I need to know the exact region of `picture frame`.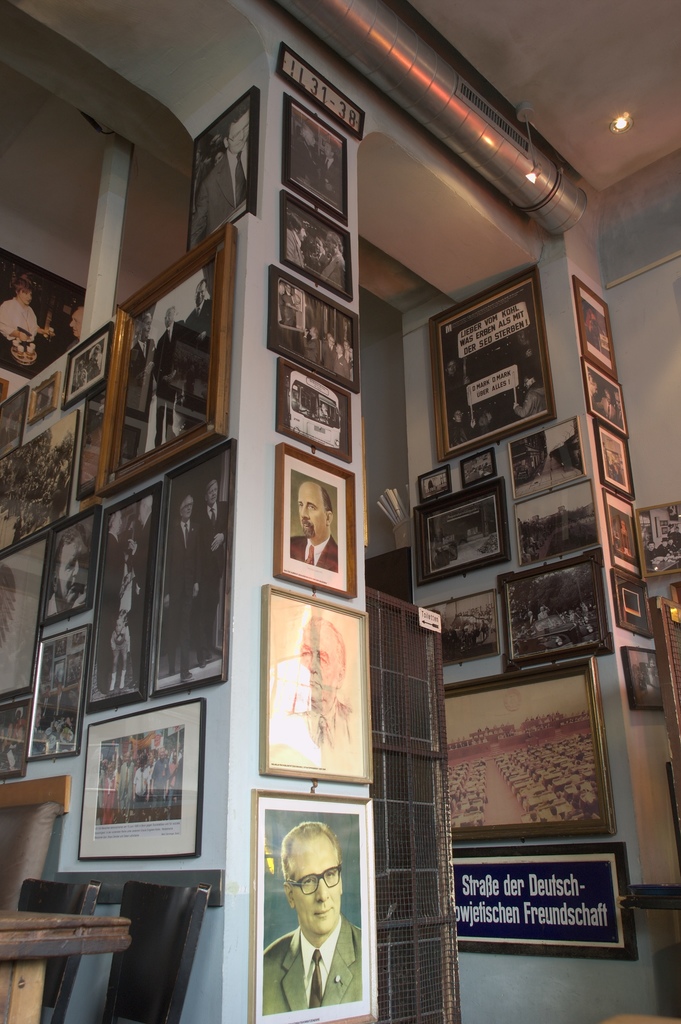
Region: x1=620 y1=646 x2=662 y2=710.
